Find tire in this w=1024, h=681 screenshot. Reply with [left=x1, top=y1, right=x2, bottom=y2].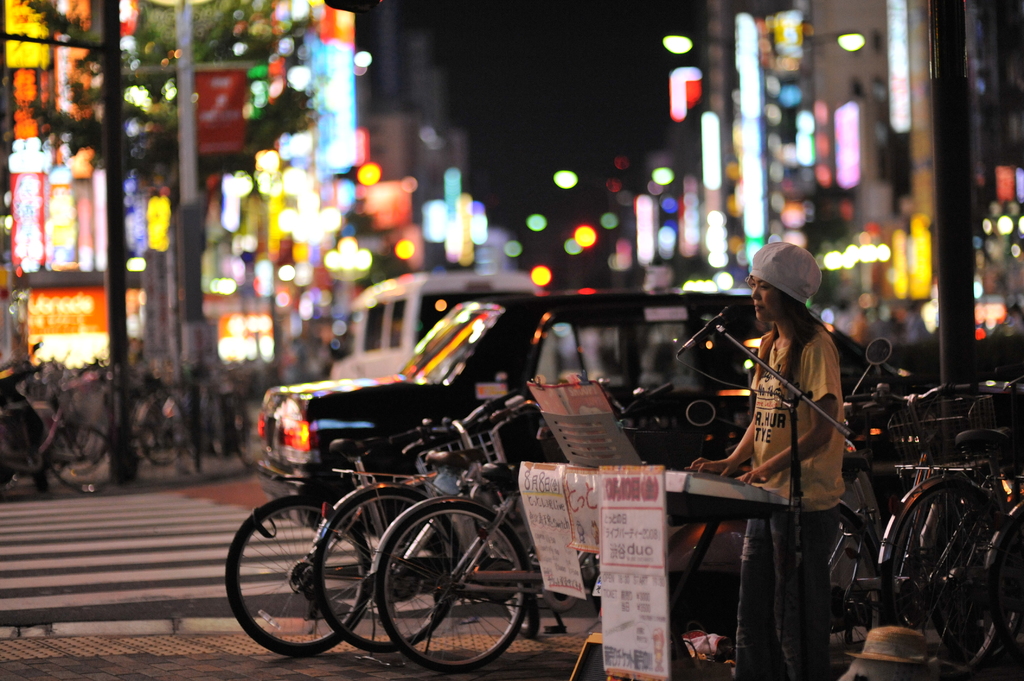
[left=37, top=419, right=107, bottom=493].
